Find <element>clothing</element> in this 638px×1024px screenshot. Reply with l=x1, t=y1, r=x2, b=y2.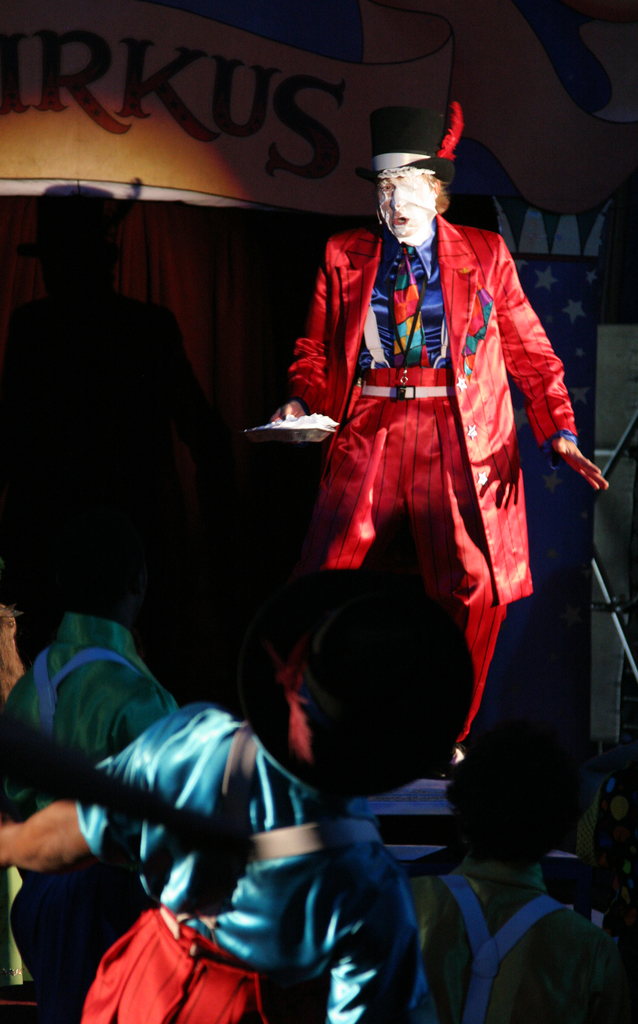
l=276, t=179, r=574, b=686.
